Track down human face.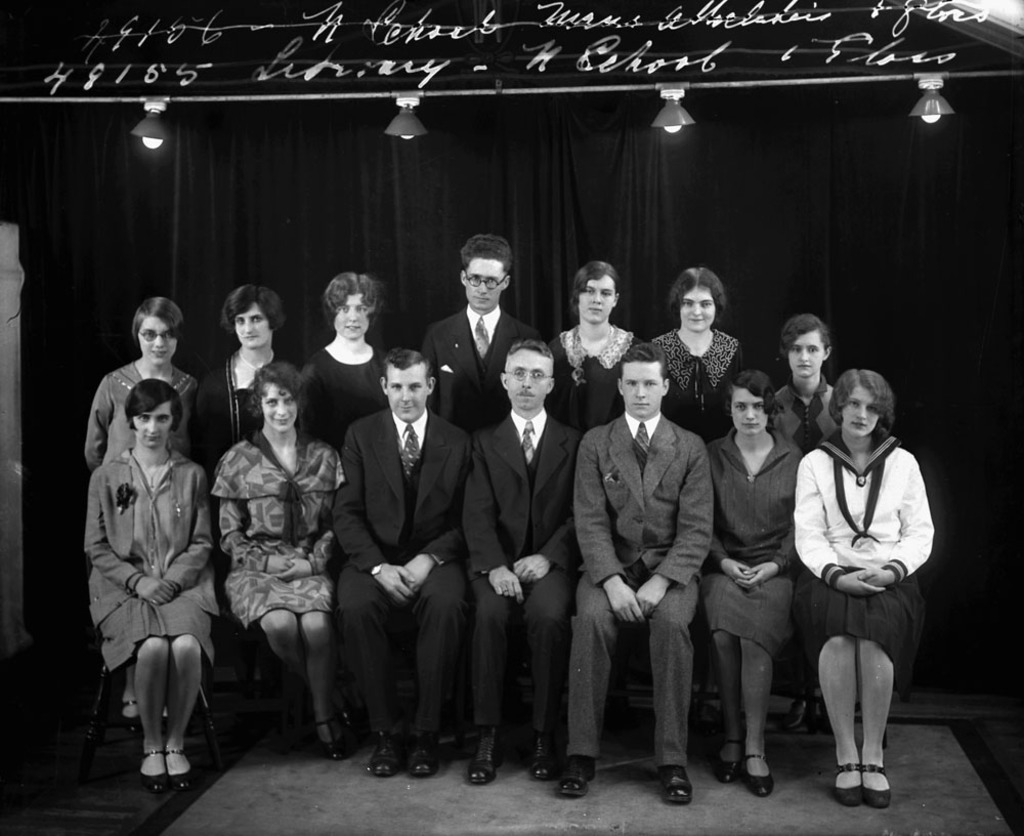
Tracked to [x1=621, y1=362, x2=662, y2=417].
